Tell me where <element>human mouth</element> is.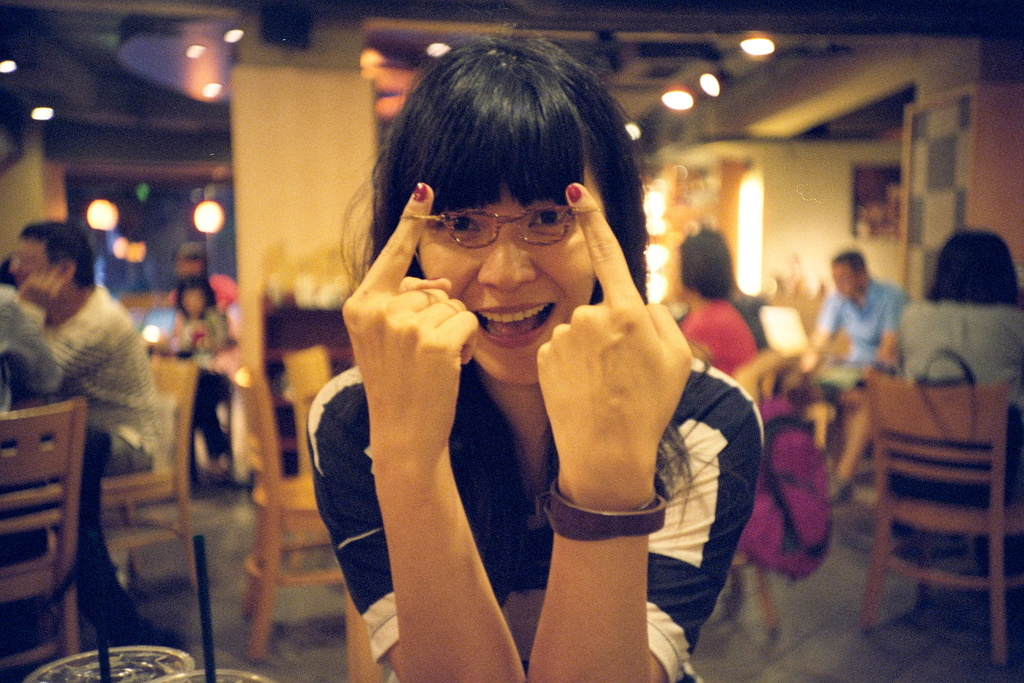
<element>human mouth</element> is at bbox=(471, 299, 559, 355).
